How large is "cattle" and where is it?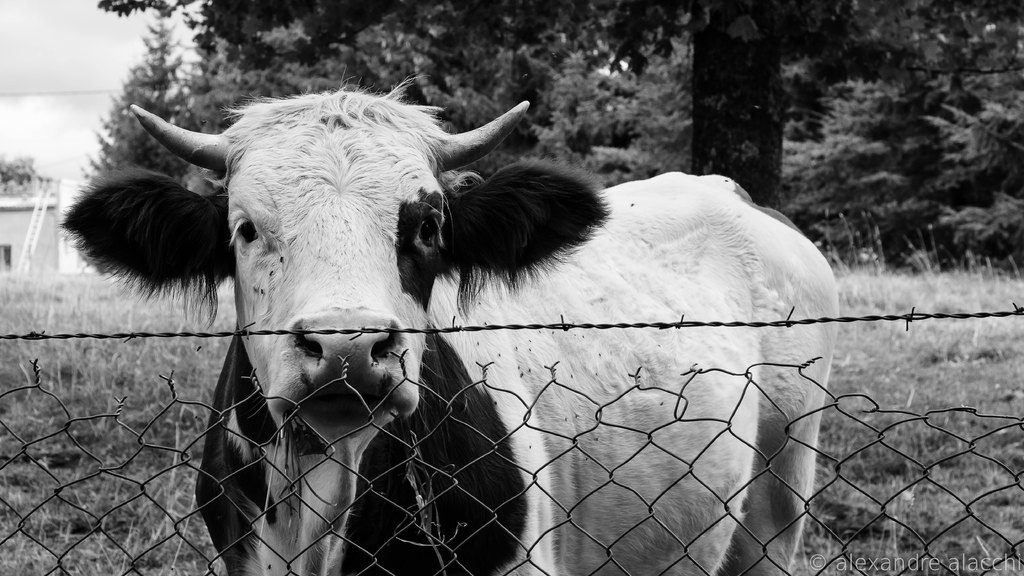
Bounding box: crop(261, 79, 830, 570).
